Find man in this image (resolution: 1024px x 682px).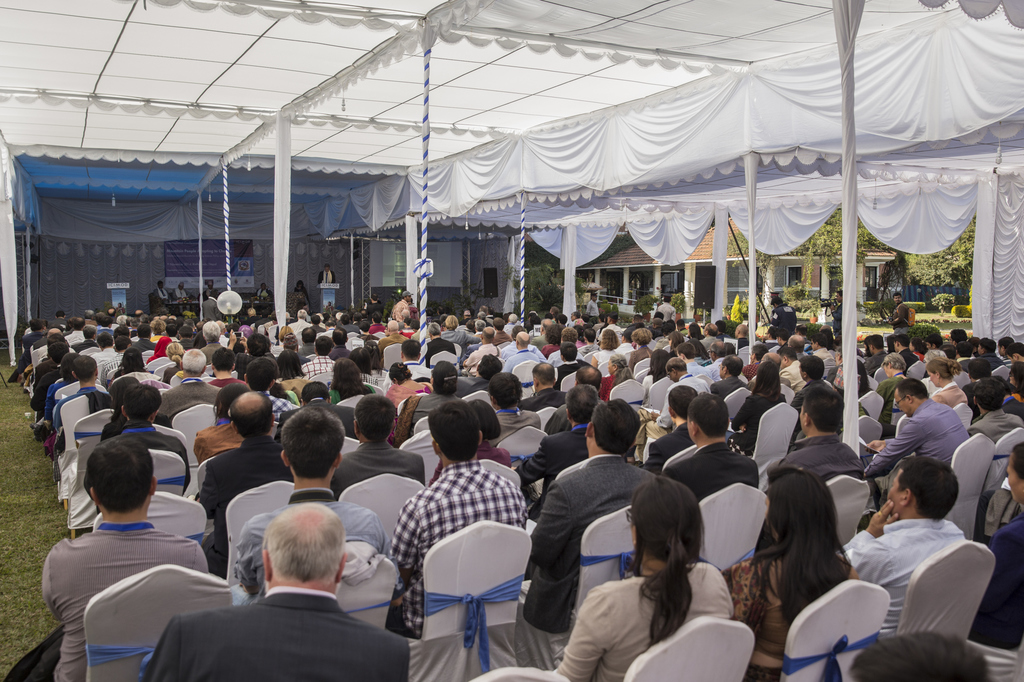
region(866, 379, 972, 474).
